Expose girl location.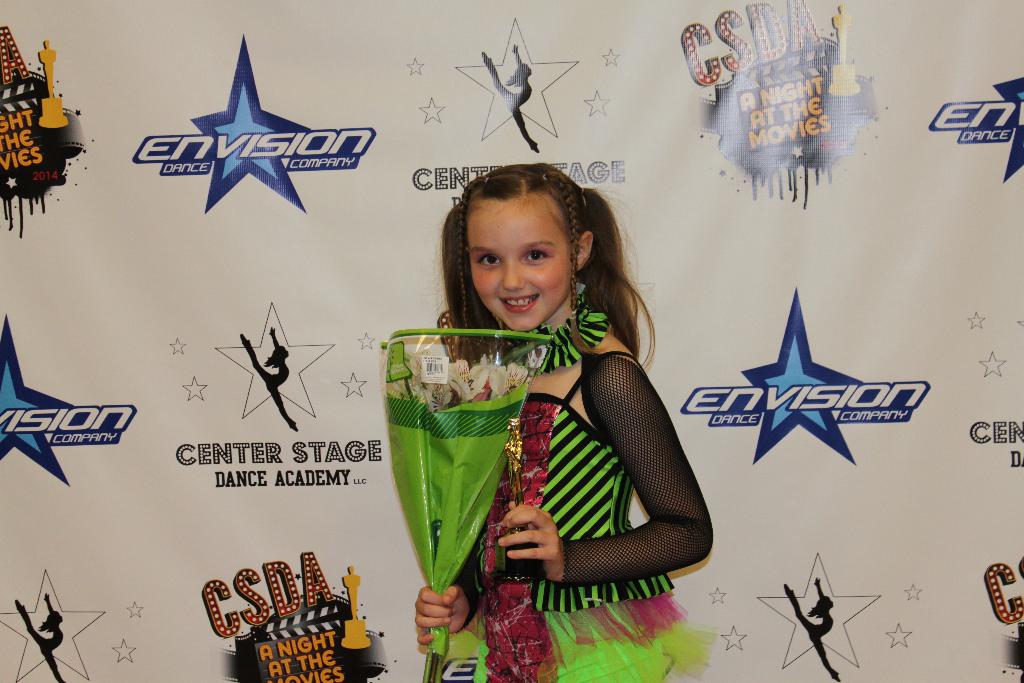
Exposed at x1=410 y1=151 x2=715 y2=682.
